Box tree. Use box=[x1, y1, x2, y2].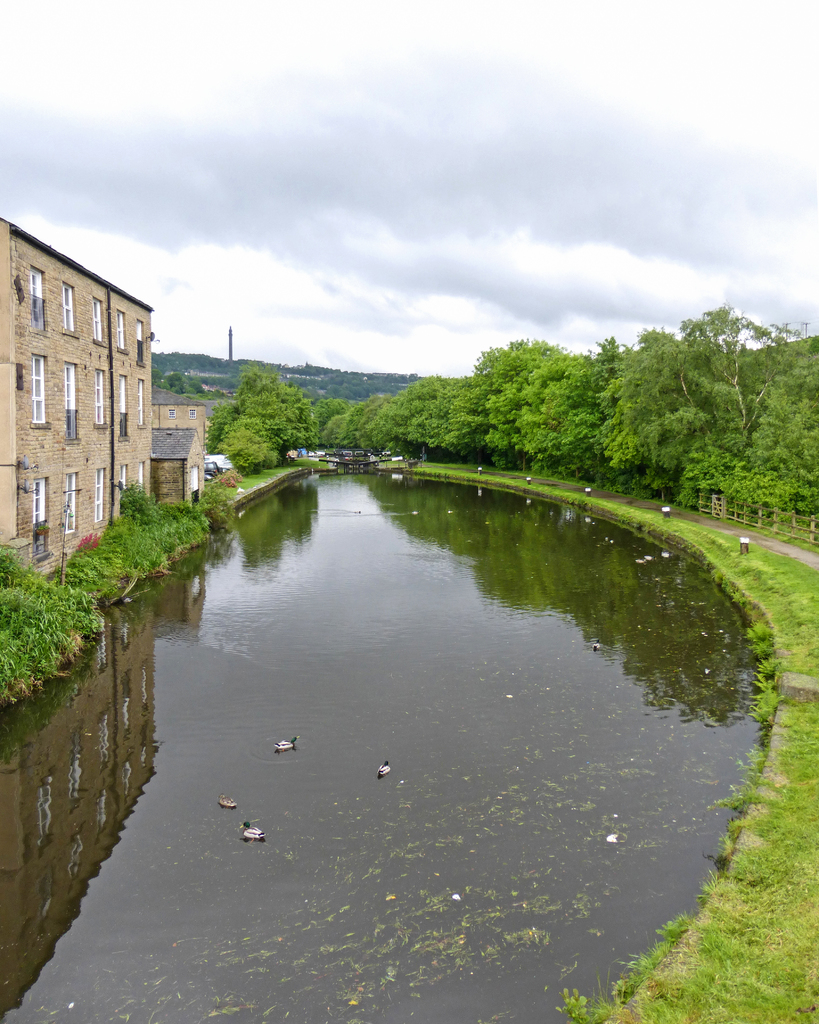
box=[483, 349, 561, 461].
